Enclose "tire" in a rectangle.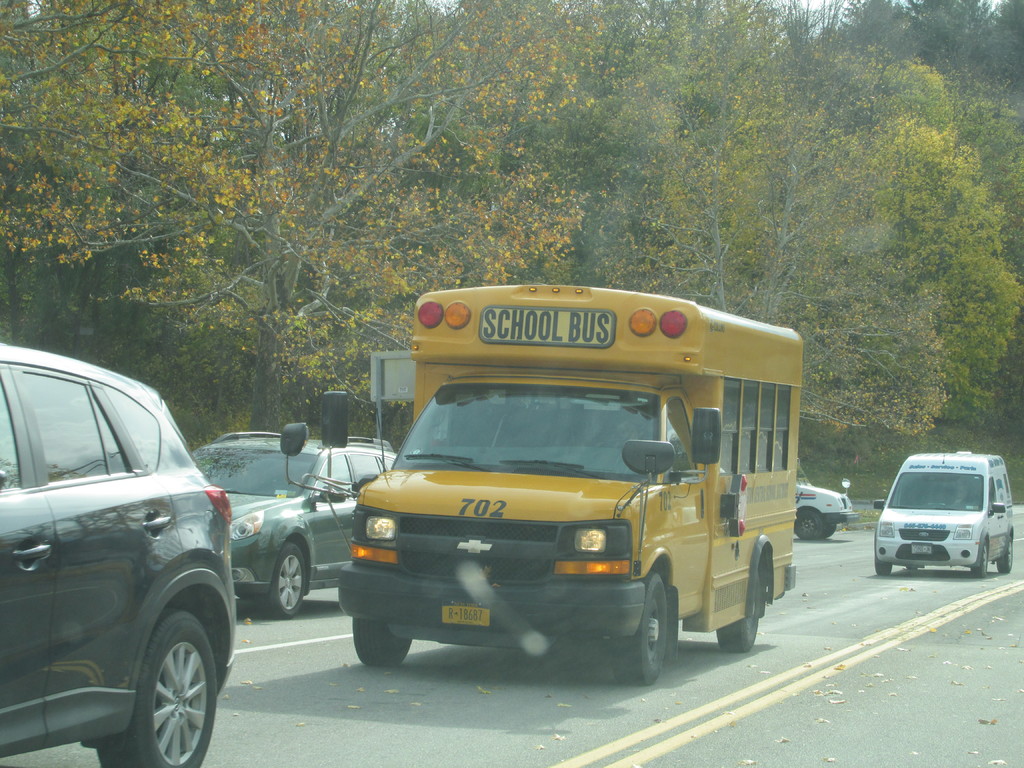
bbox=[615, 573, 667, 685].
